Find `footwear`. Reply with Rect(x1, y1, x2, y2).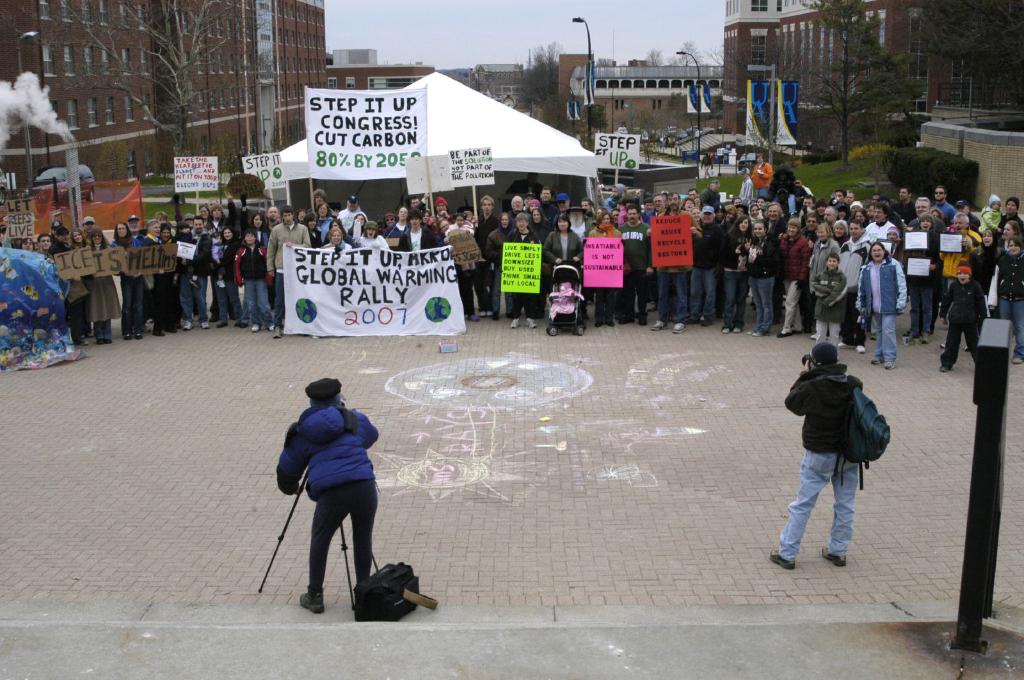
Rect(883, 360, 897, 374).
